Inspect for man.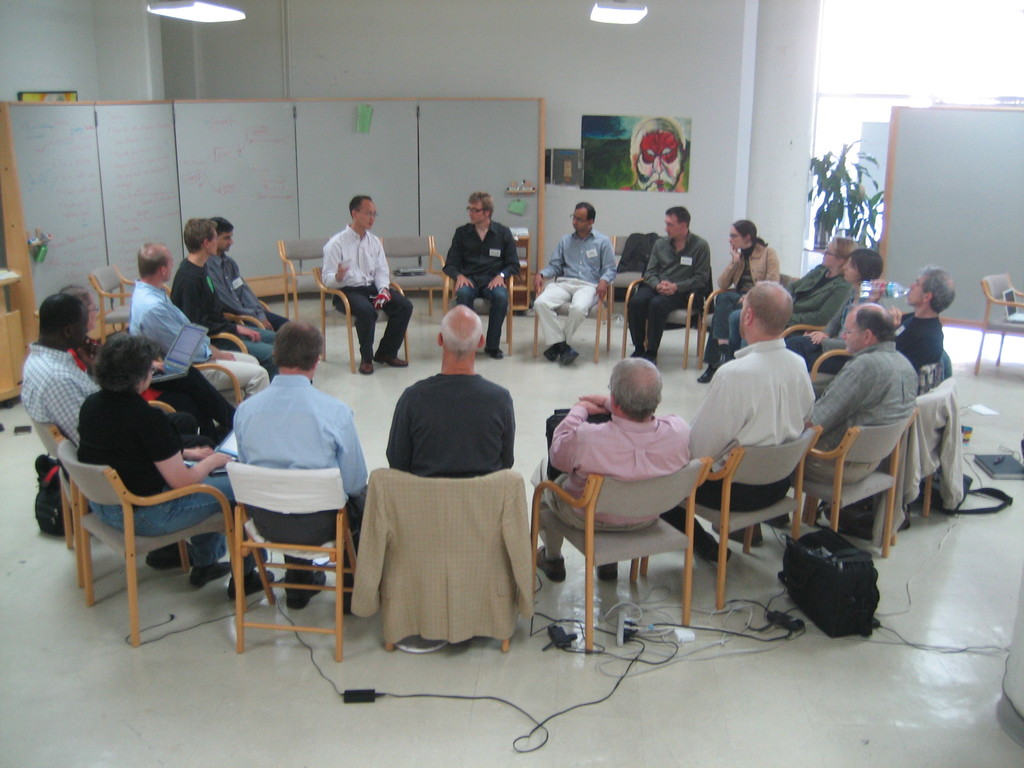
Inspection: pyautogui.locateOnScreen(724, 237, 854, 349).
